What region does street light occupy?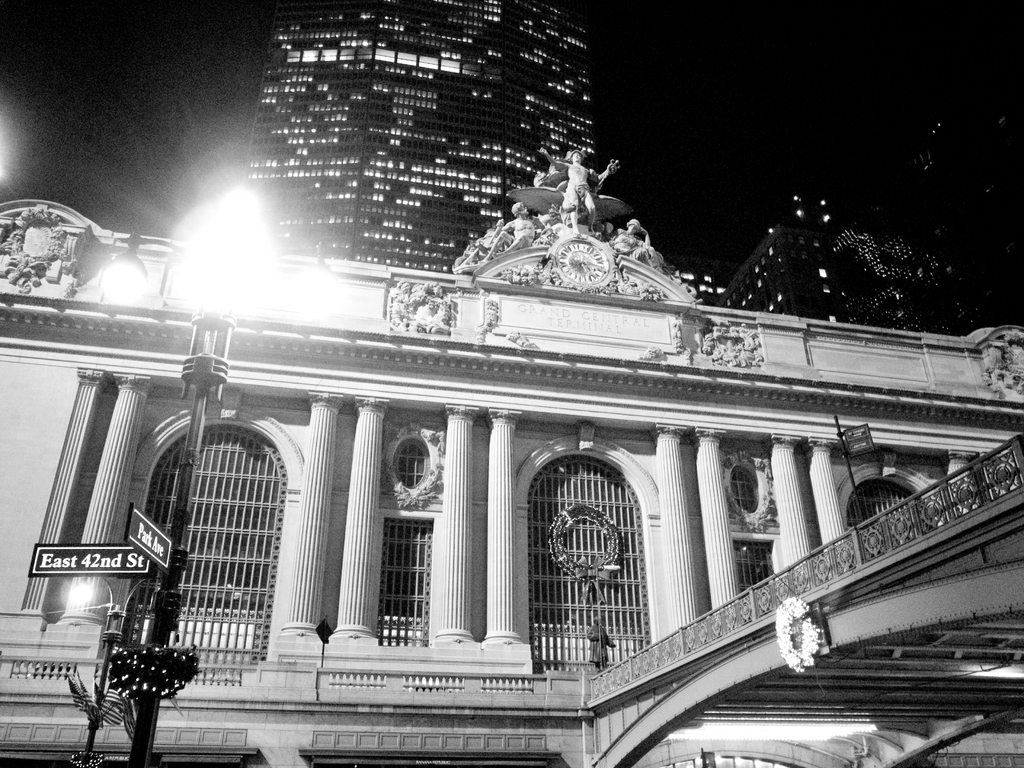
BBox(136, 162, 232, 764).
